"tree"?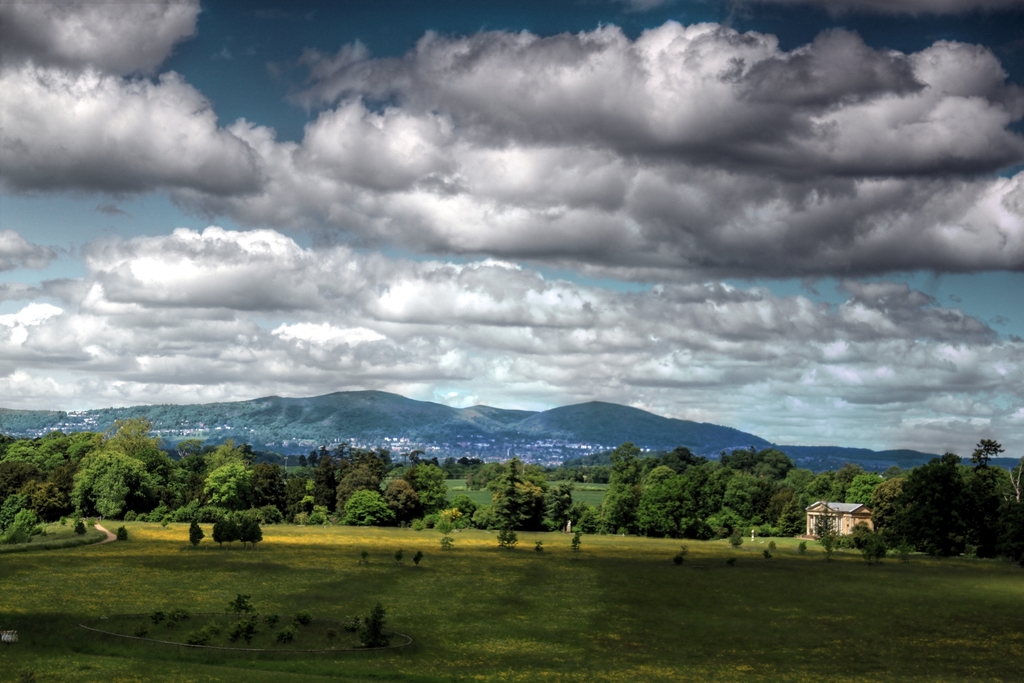
(left=499, top=458, right=518, bottom=554)
